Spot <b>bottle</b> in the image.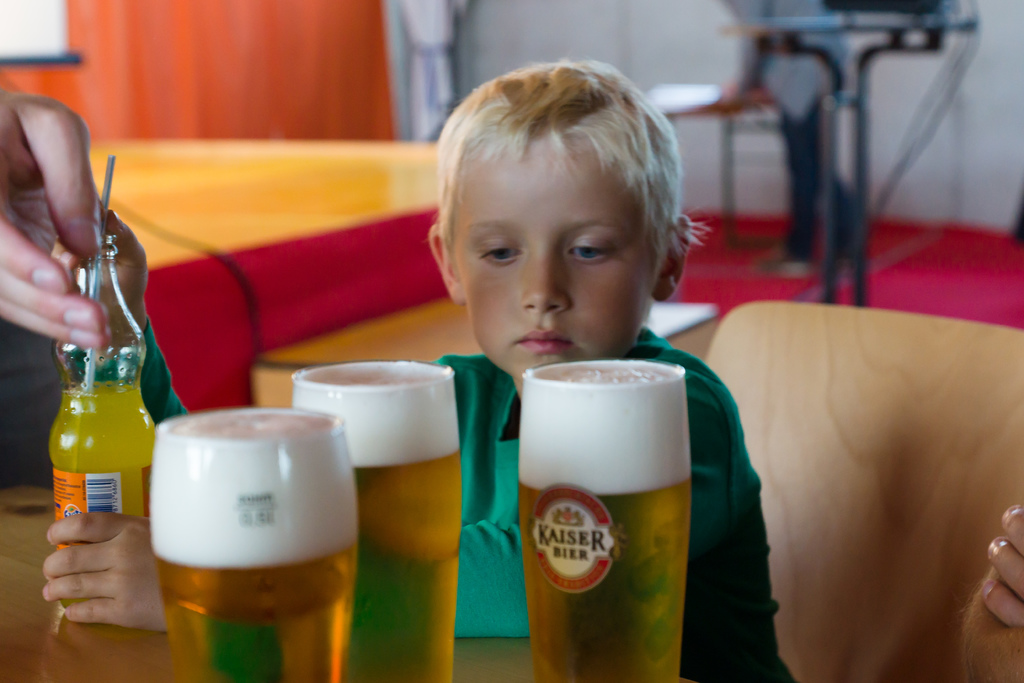
<b>bottle</b> found at select_region(49, 233, 156, 609).
